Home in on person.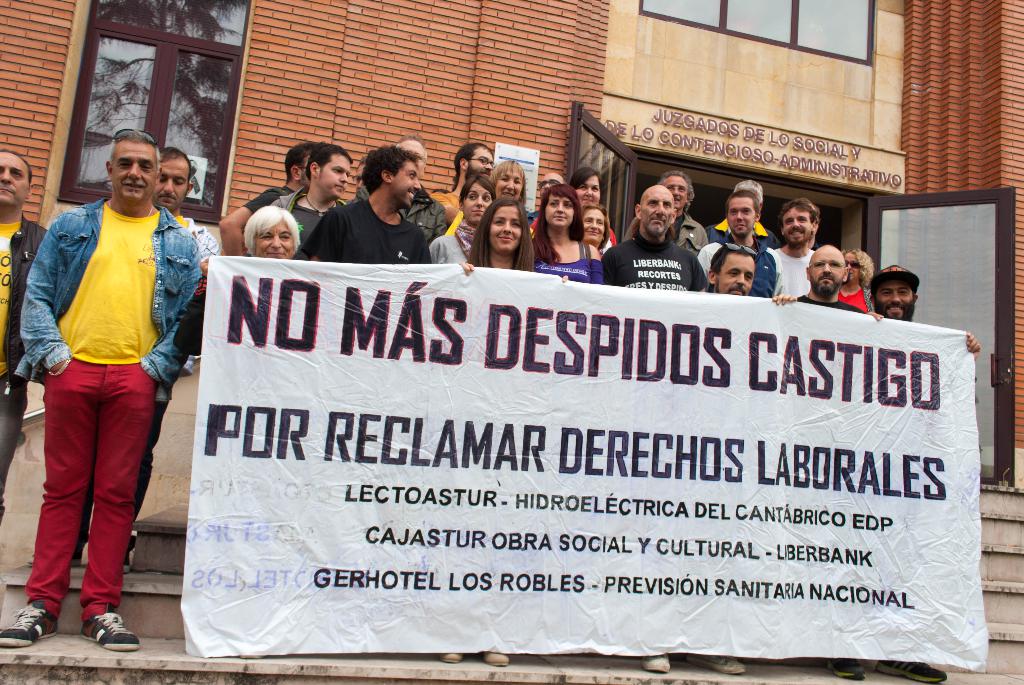
Homed in at x1=431, y1=171, x2=496, y2=265.
